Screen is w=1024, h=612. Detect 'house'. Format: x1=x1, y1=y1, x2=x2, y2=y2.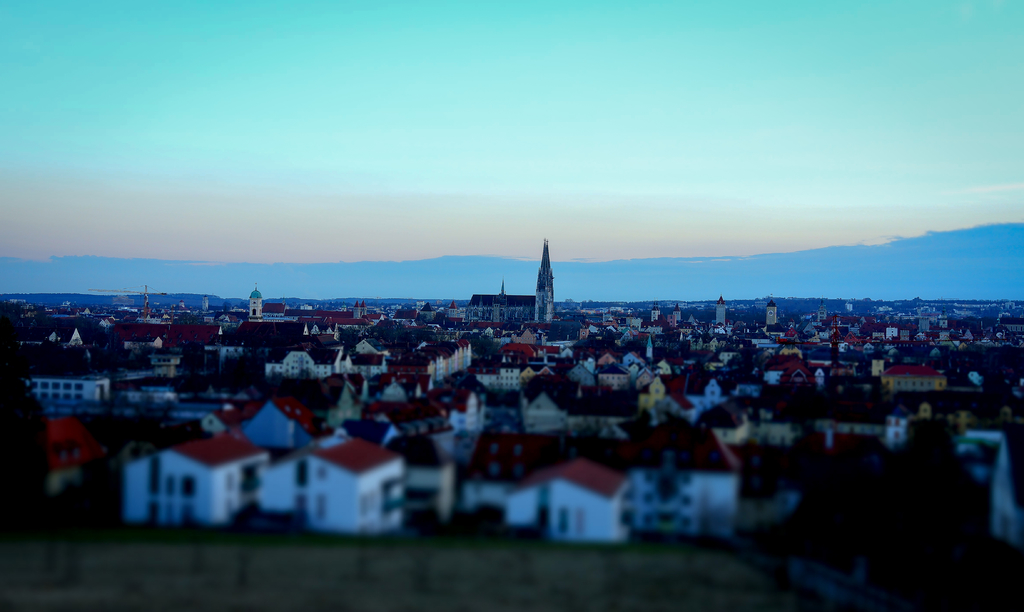
x1=26, y1=360, x2=98, y2=402.
